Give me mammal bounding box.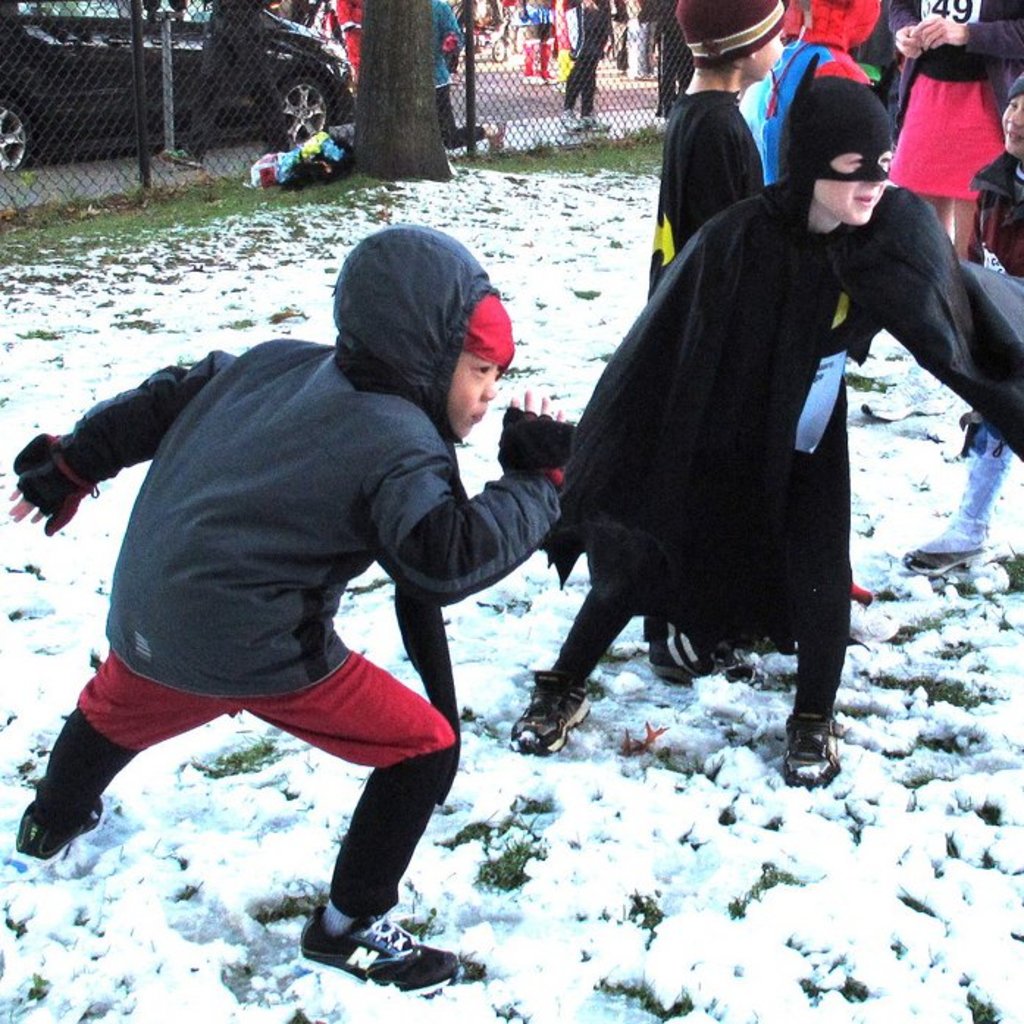
{"x1": 163, "y1": 0, "x2": 292, "y2": 176}.
